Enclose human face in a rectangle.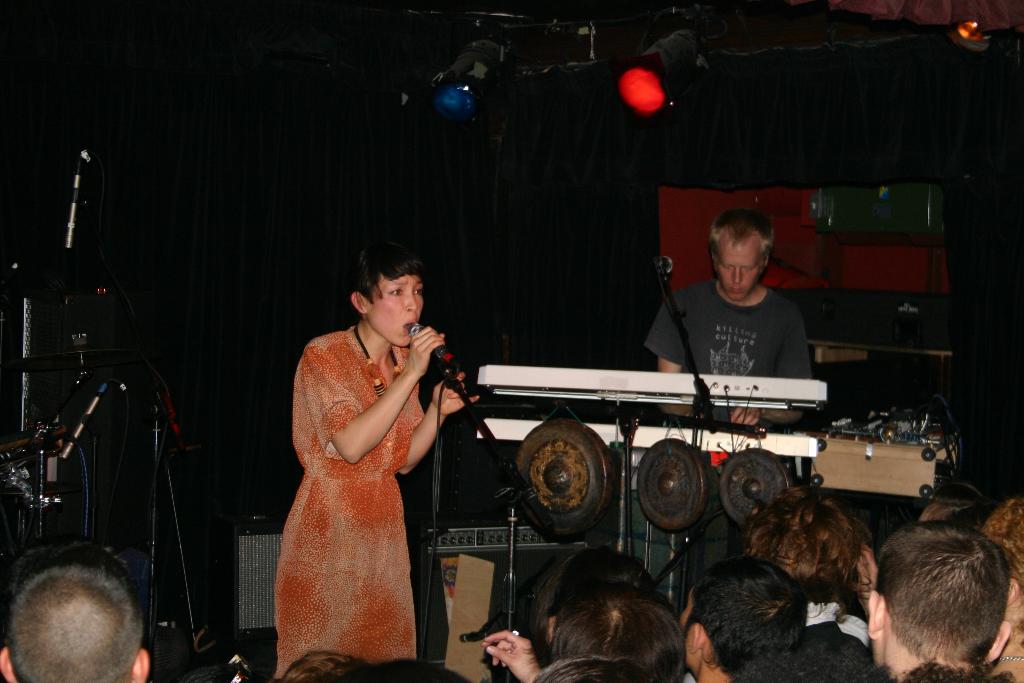
pyautogui.locateOnScreen(716, 238, 759, 303).
